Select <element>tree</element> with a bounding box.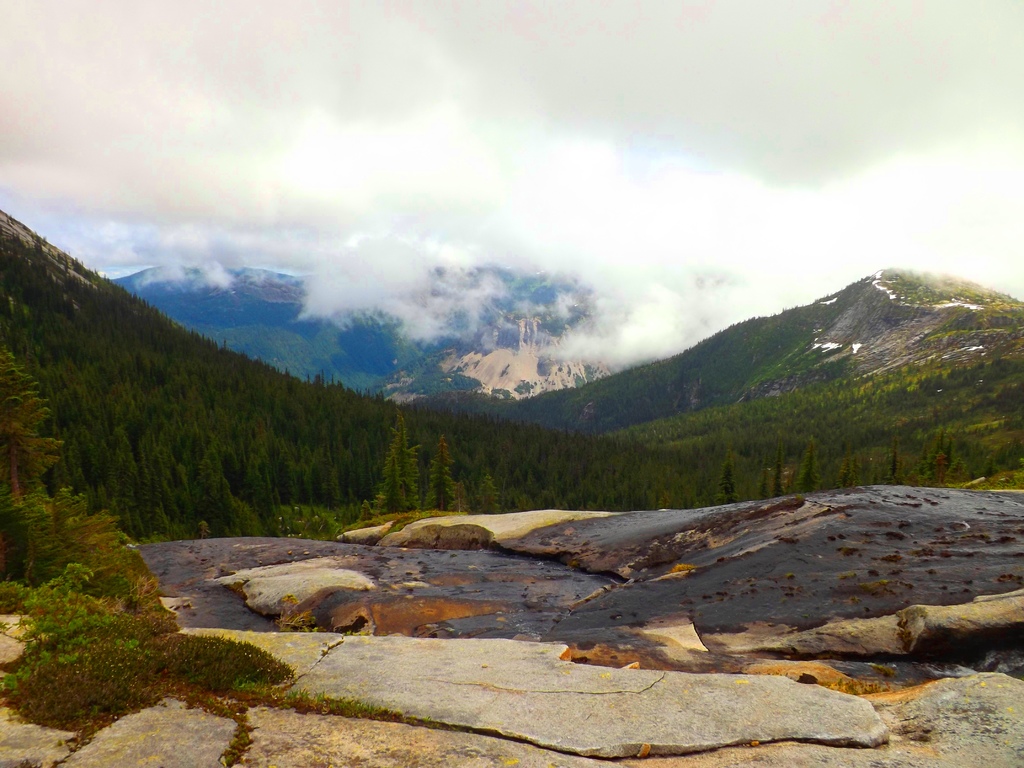
left=777, top=458, right=787, bottom=495.
